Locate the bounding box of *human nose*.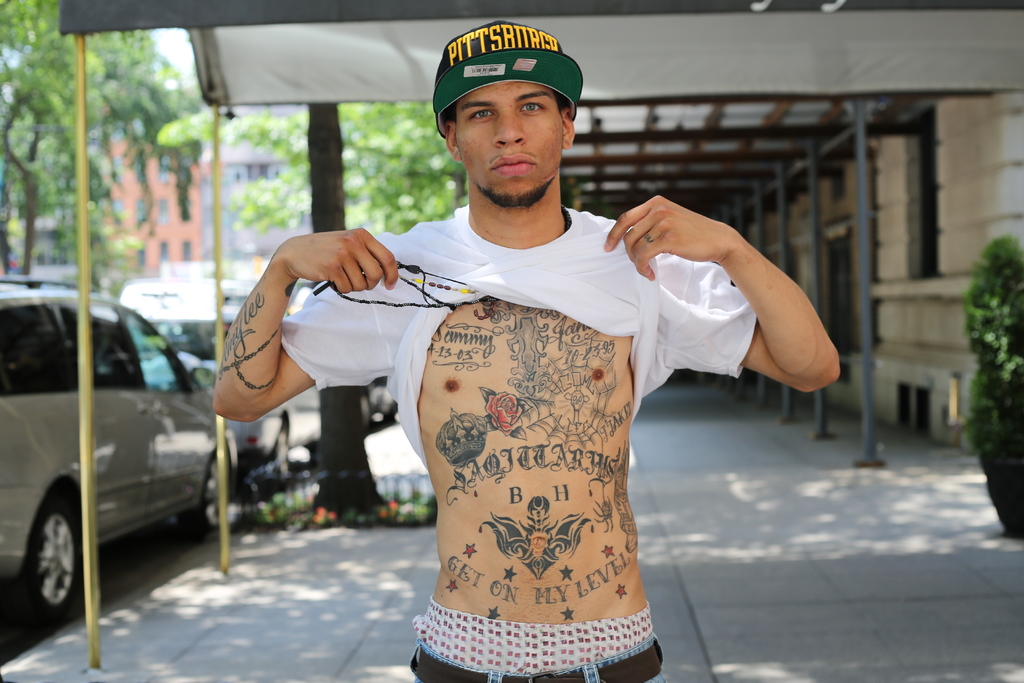
Bounding box: pyautogui.locateOnScreen(488, 102, 529, 151).
